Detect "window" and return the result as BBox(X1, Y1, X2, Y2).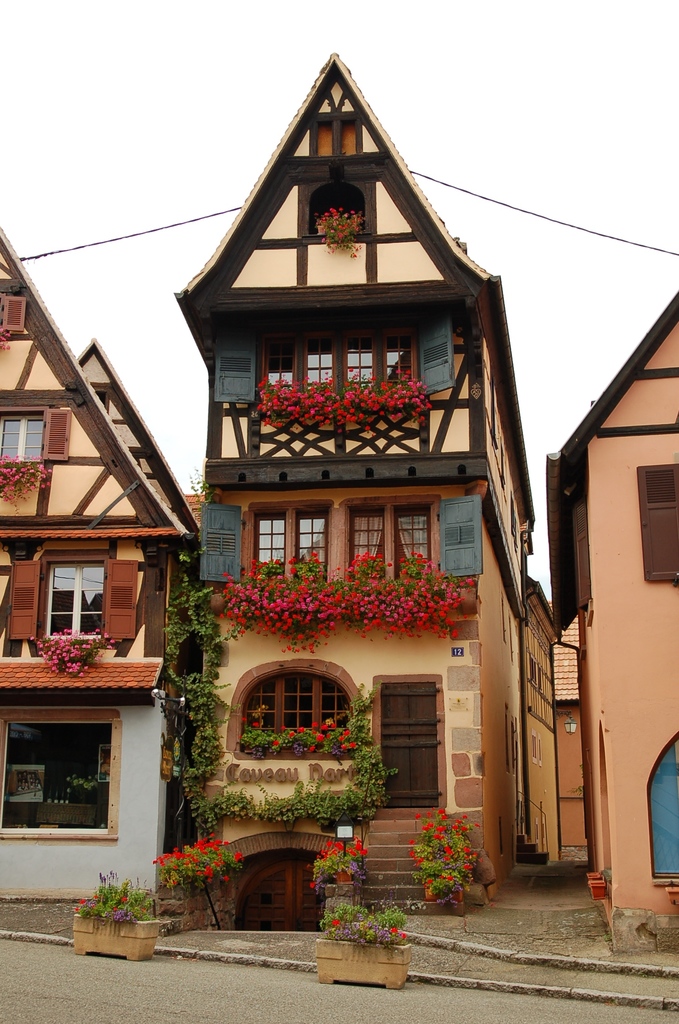
BBox(0, 408, 72, 461).
